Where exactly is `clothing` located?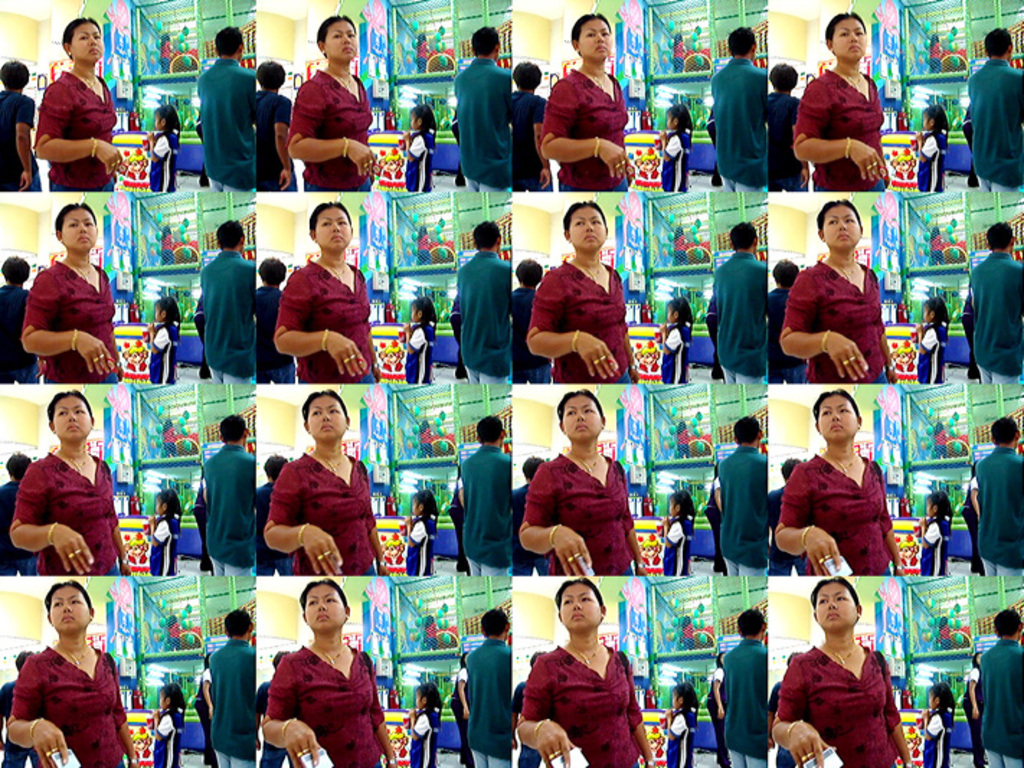
Its bounding box is 660/323/691/382.
